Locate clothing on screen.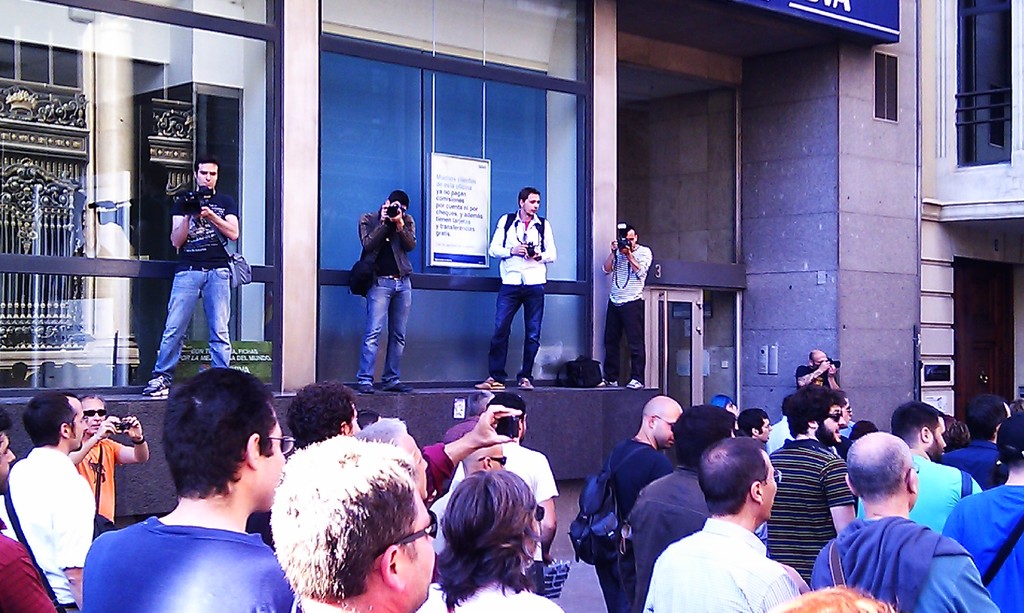
On screen at x1=489 y1=211 x2=556 y2=383.
